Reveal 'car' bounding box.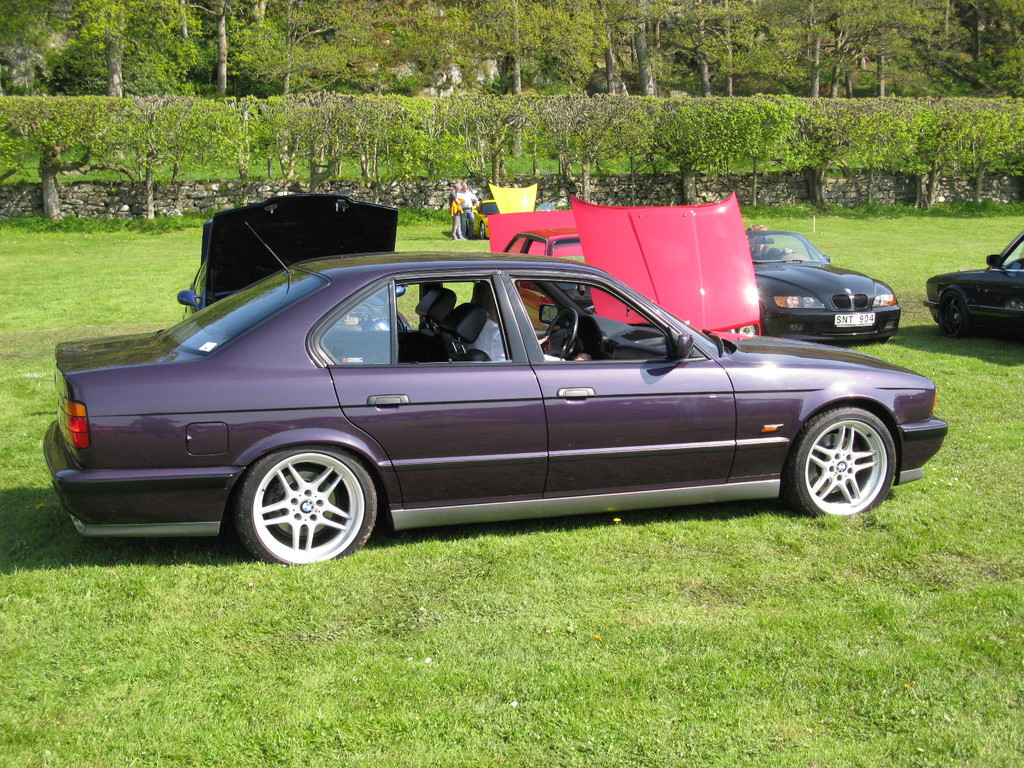
Revealed: locate(493, 189, 764, 336).
